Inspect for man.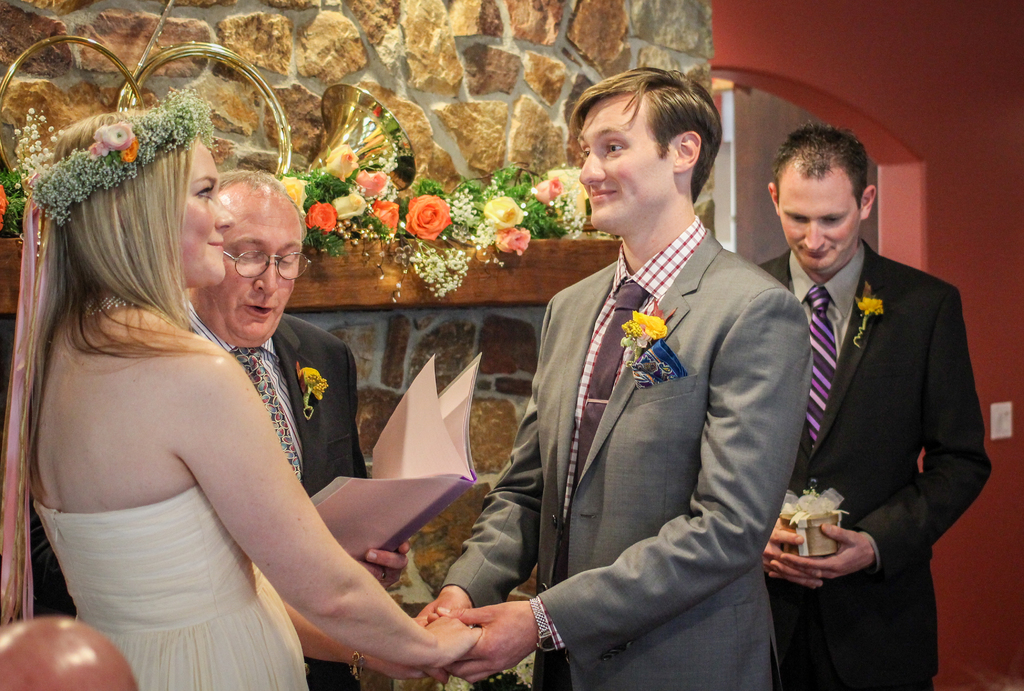
Inspection: (x1=182, y1=173, x2=410, y2=690).
